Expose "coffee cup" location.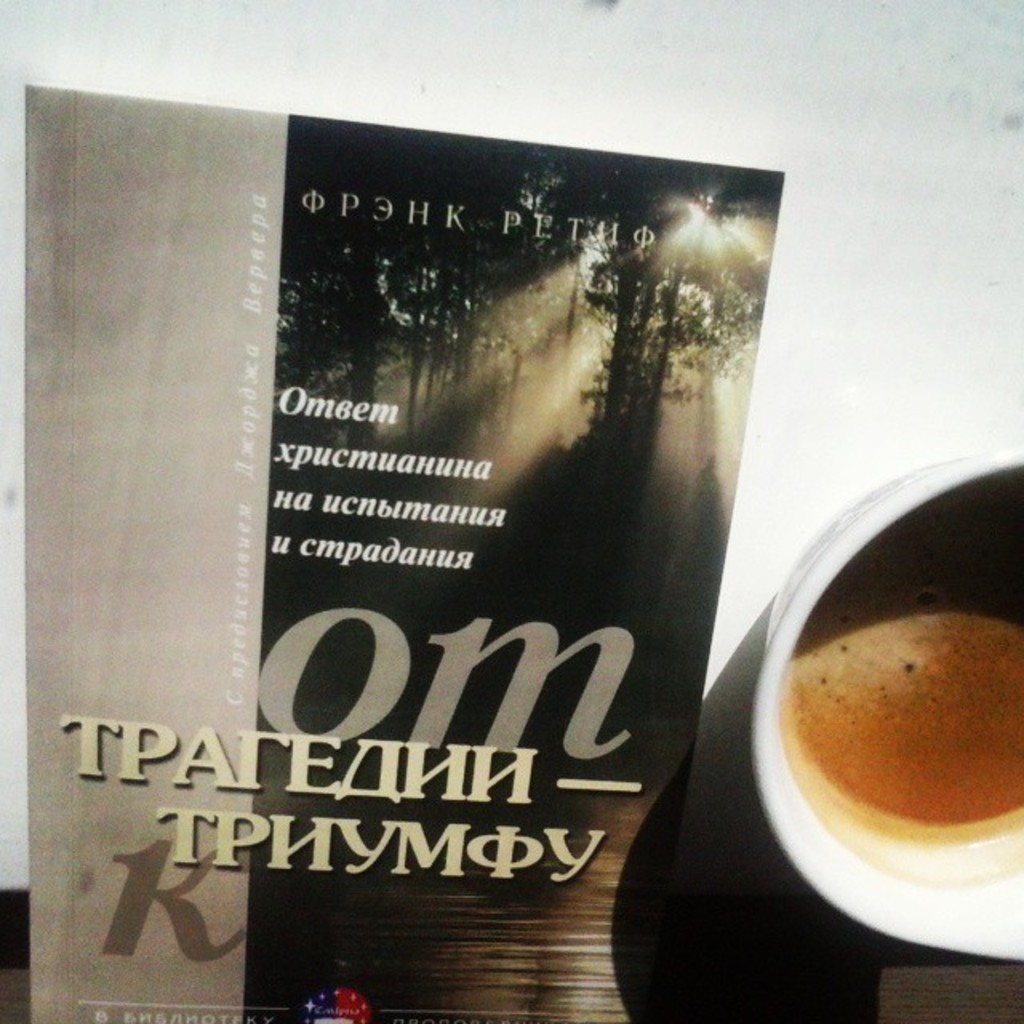
Exposed at {"x1": 754, "y1": 450, "x2": 1022, "y2": 957}.
